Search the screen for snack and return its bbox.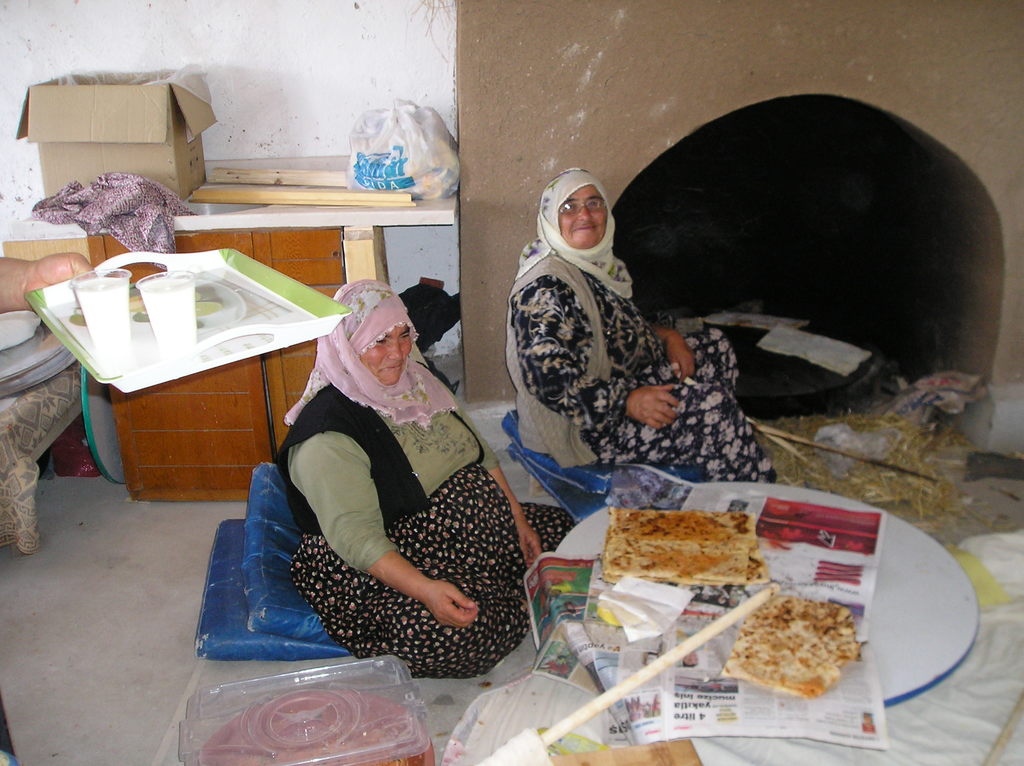
Found: 604/506/768/583.
